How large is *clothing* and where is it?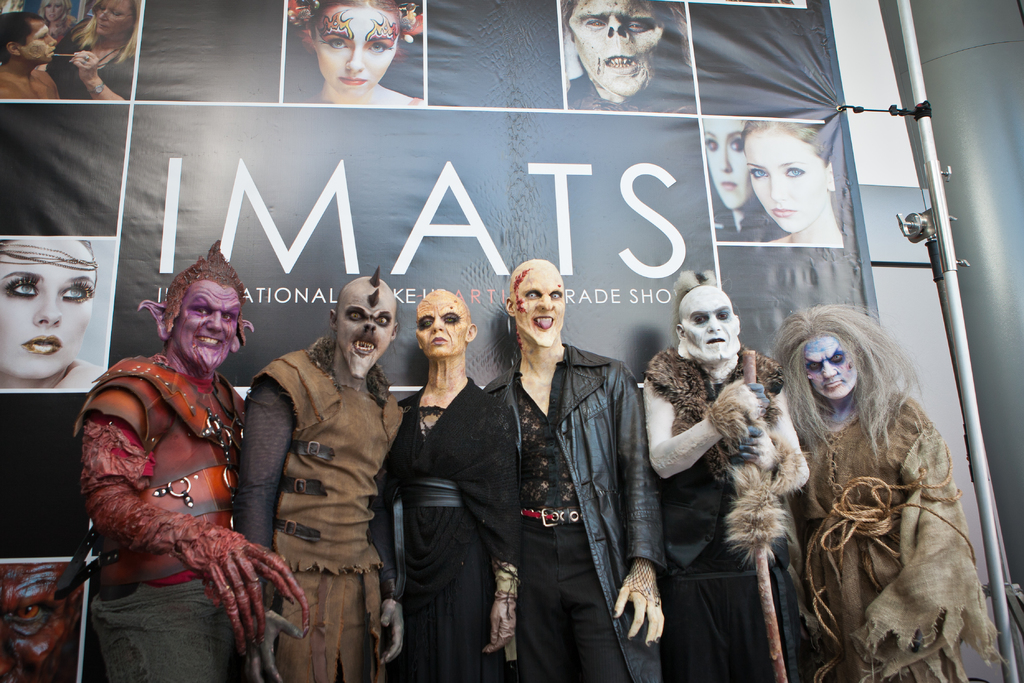
Bounding box: [244,345,408,682].
